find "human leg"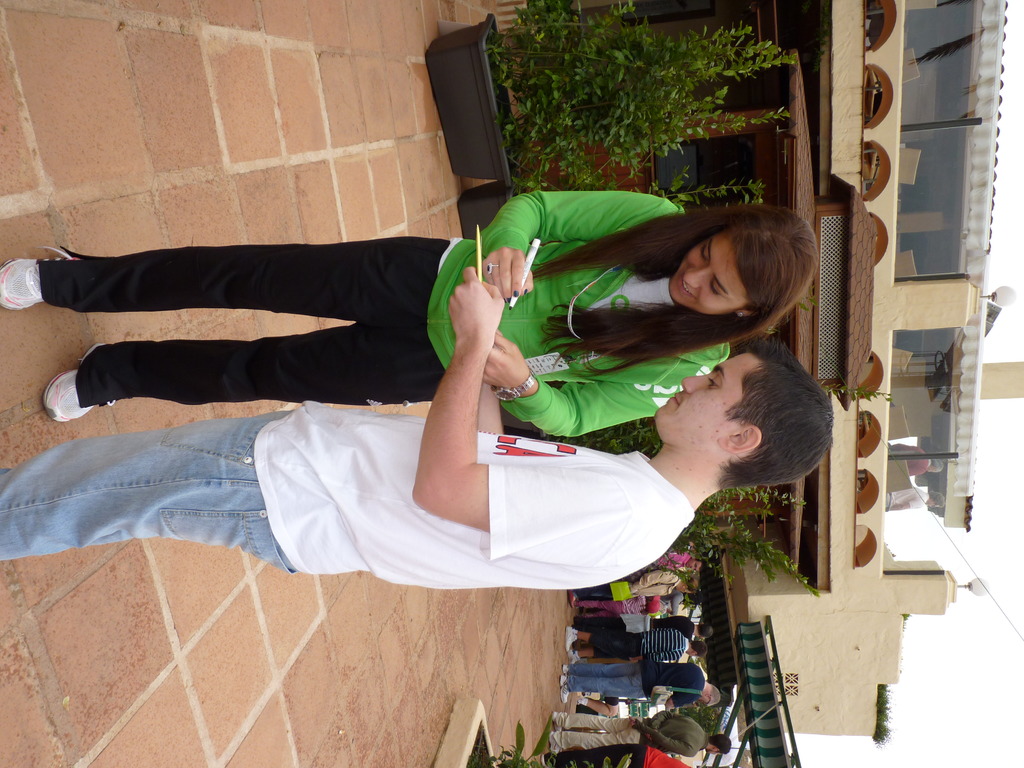
bbox(0, 237, 451, 320)
